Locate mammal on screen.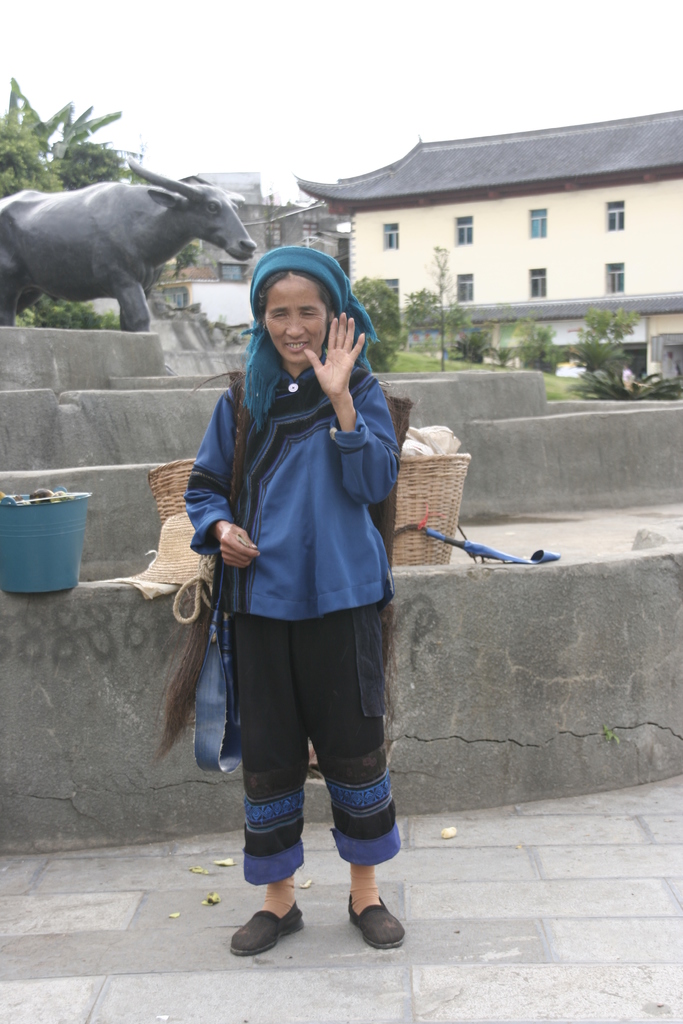
On screen at 3, 154, 255, 330.
